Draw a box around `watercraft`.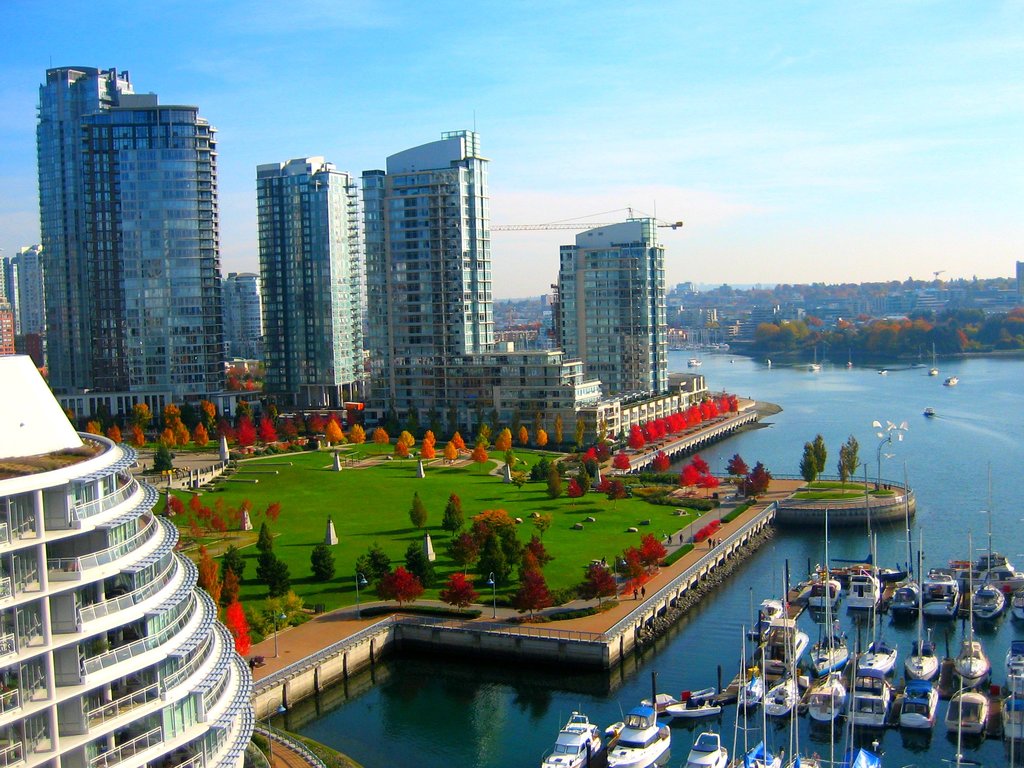
[x1=685, y1=730, x2=735, y2=766].
